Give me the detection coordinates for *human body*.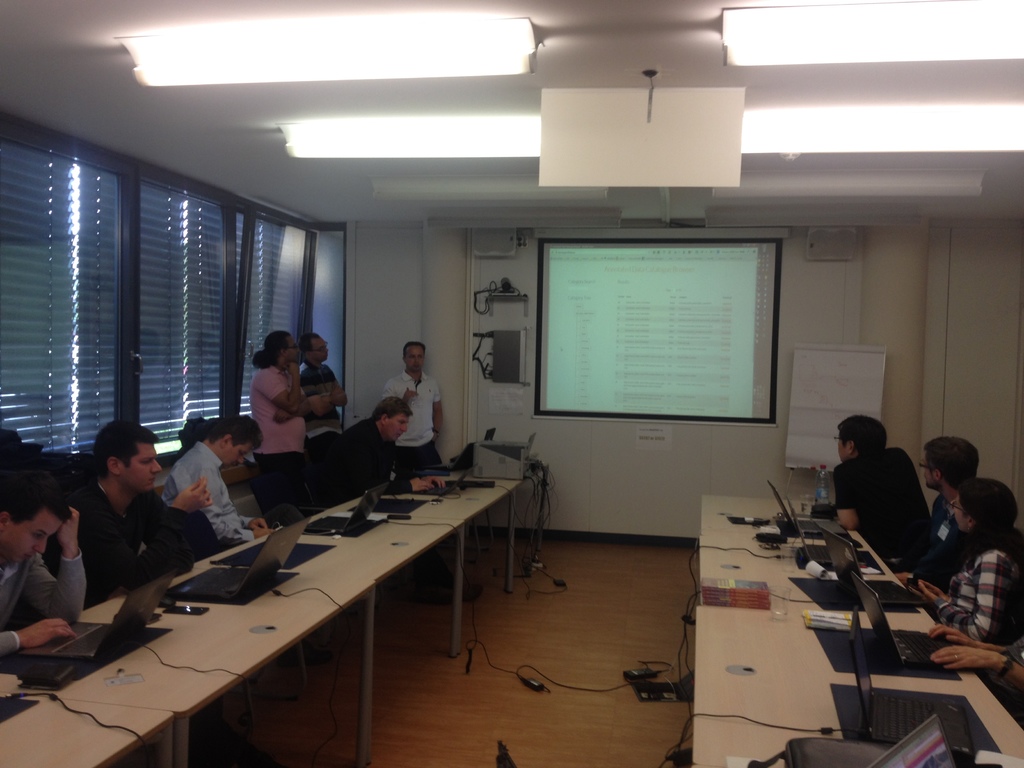
pyautogui.locateOnScreen(838, 412, 923, 575).
